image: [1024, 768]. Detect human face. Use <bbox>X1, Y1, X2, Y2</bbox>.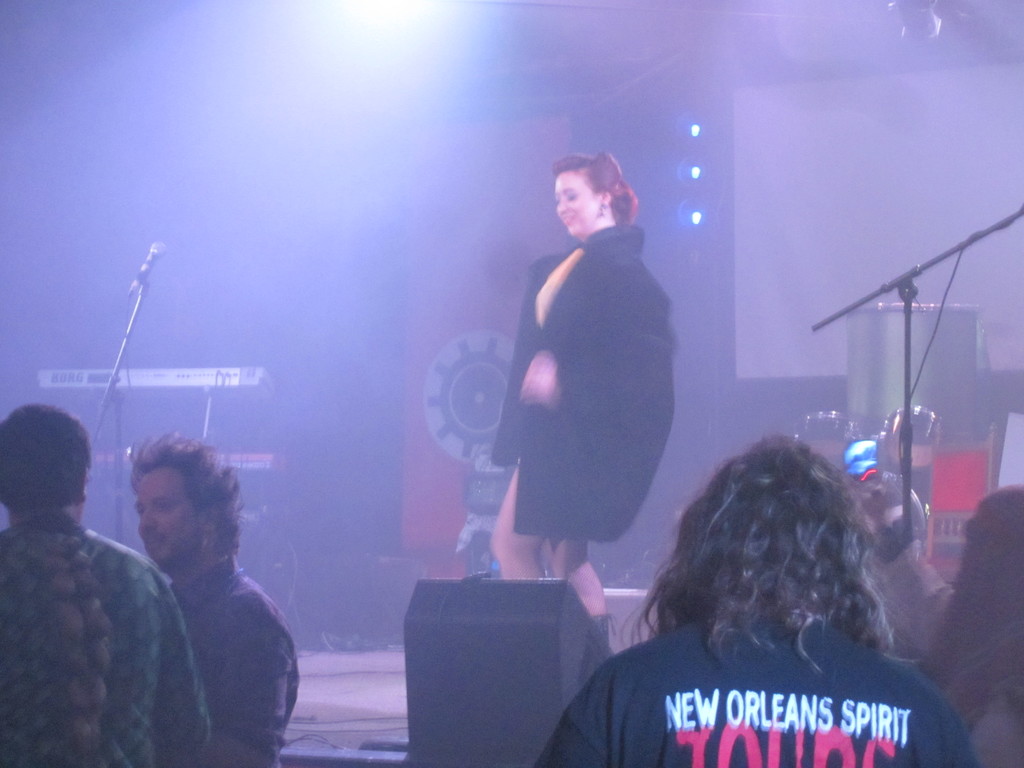
<bbox>138, 465, 202, 569</bbox>.
